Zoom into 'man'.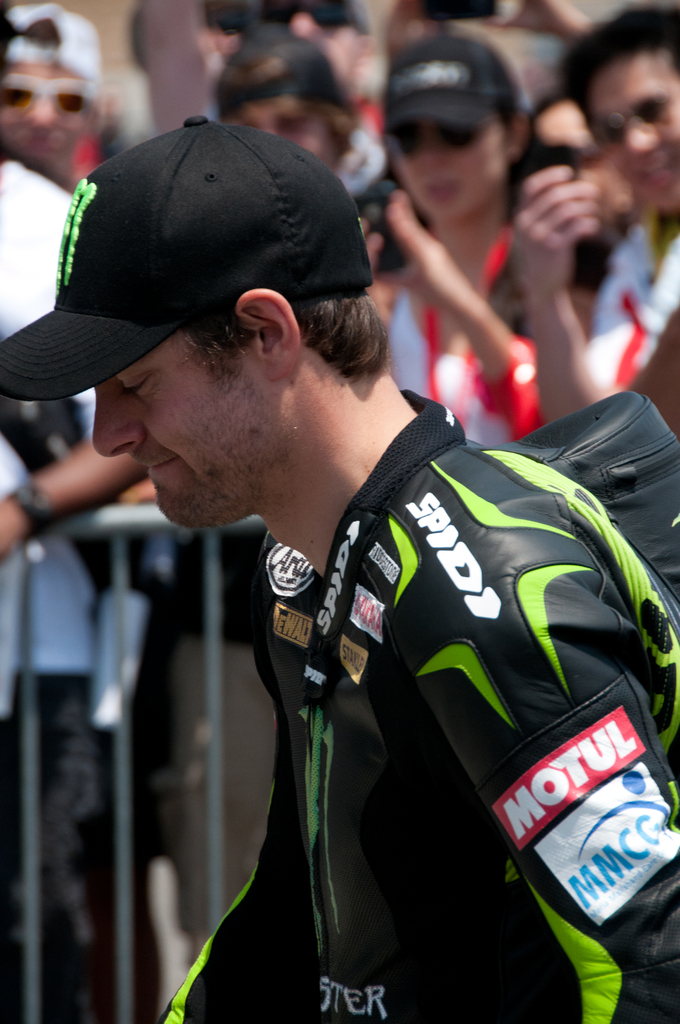
Zoom target: <bbox>0, 11, 117, 205</bbox>.
